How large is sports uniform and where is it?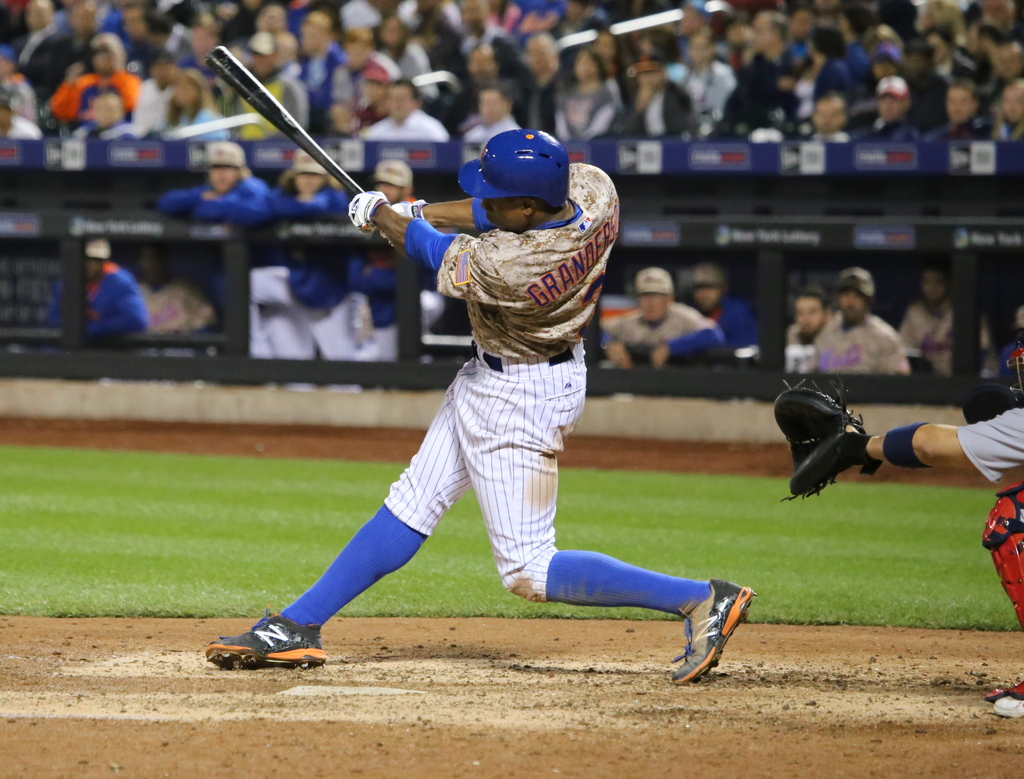
Bounding box: [x1=690, y1=262, x2=767, y2=360].
